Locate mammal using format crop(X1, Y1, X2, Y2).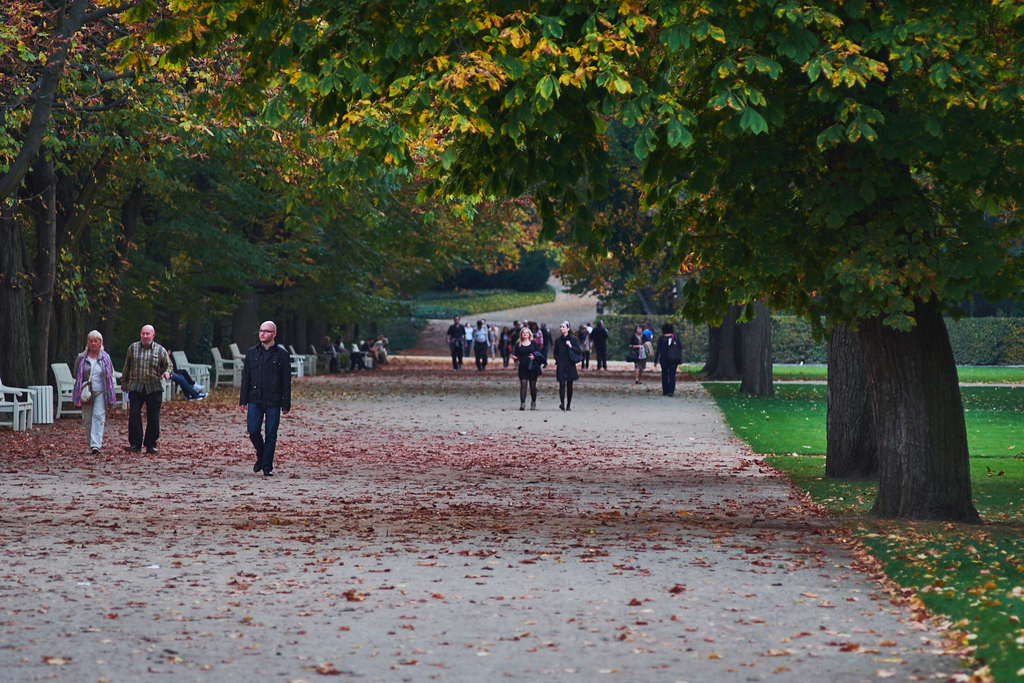
crop(77, 327, 113, 454).
